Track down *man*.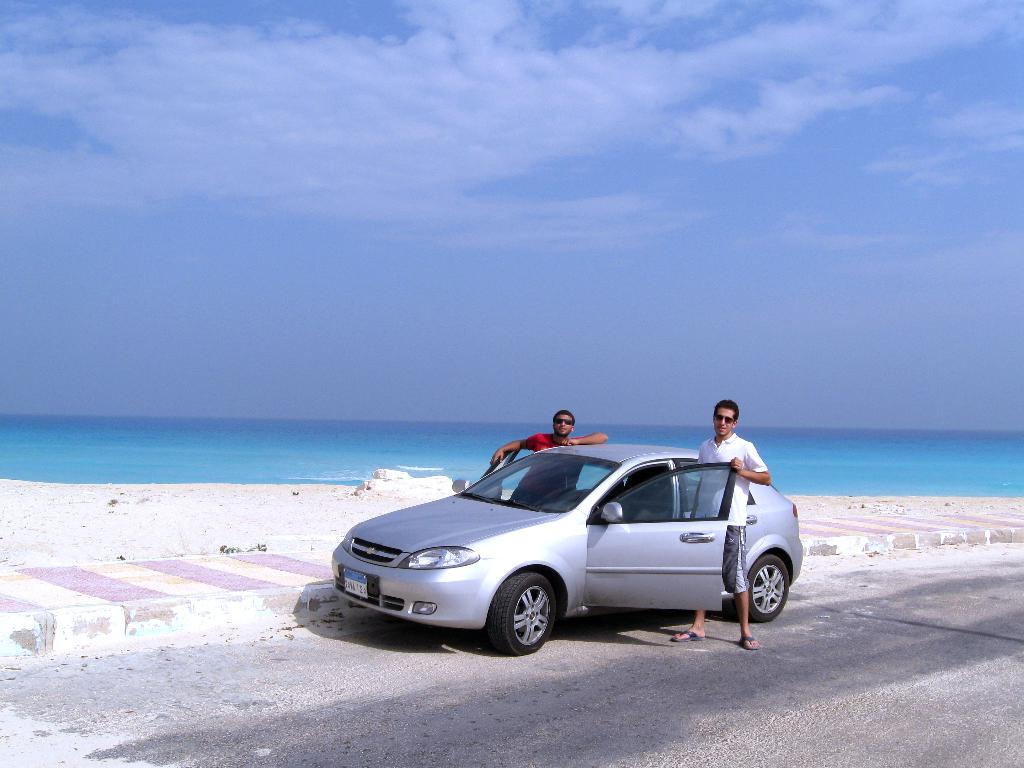
Tracked to 483/405/611/511.
